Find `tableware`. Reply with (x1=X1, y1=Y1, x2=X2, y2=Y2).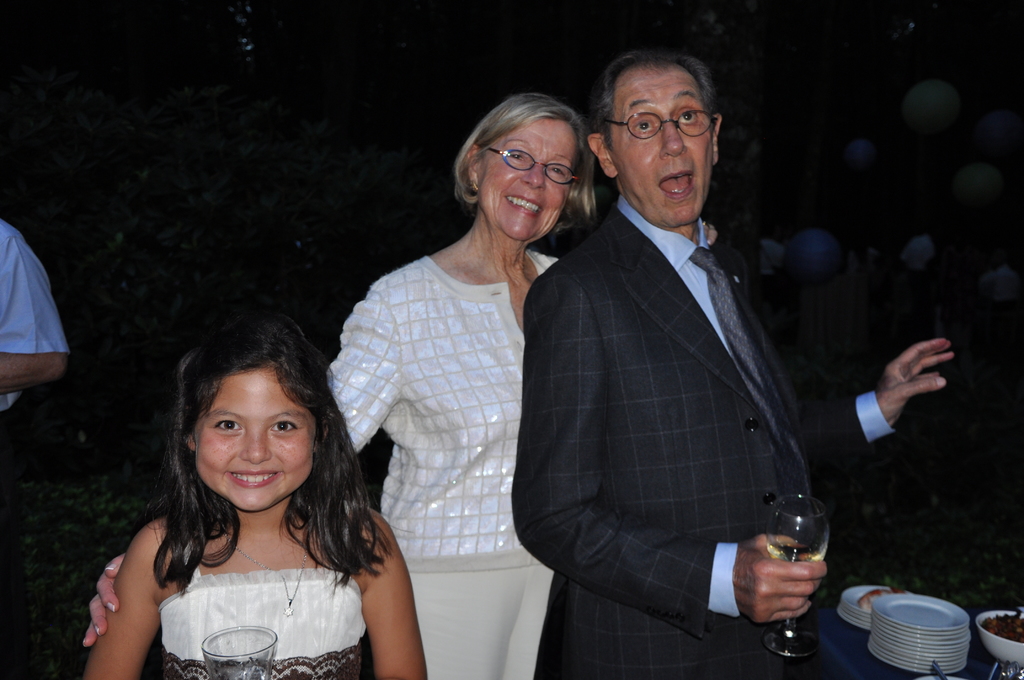
(x1=766, y1=494, x2=831, y2=660).
